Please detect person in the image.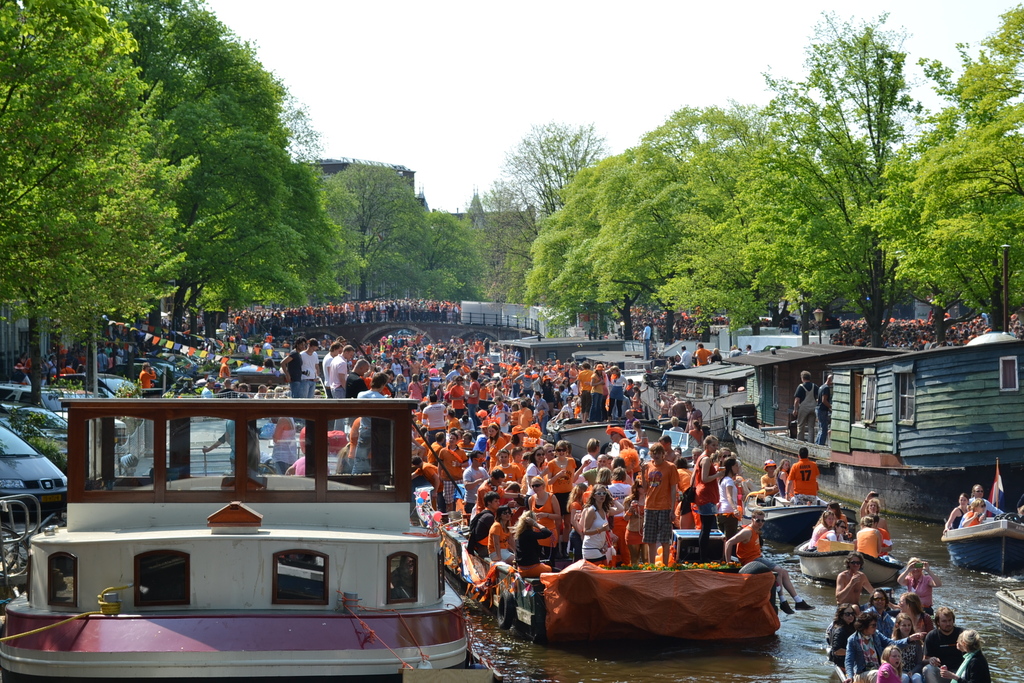
x1=583 y1=440 x2=598 y2=475.
